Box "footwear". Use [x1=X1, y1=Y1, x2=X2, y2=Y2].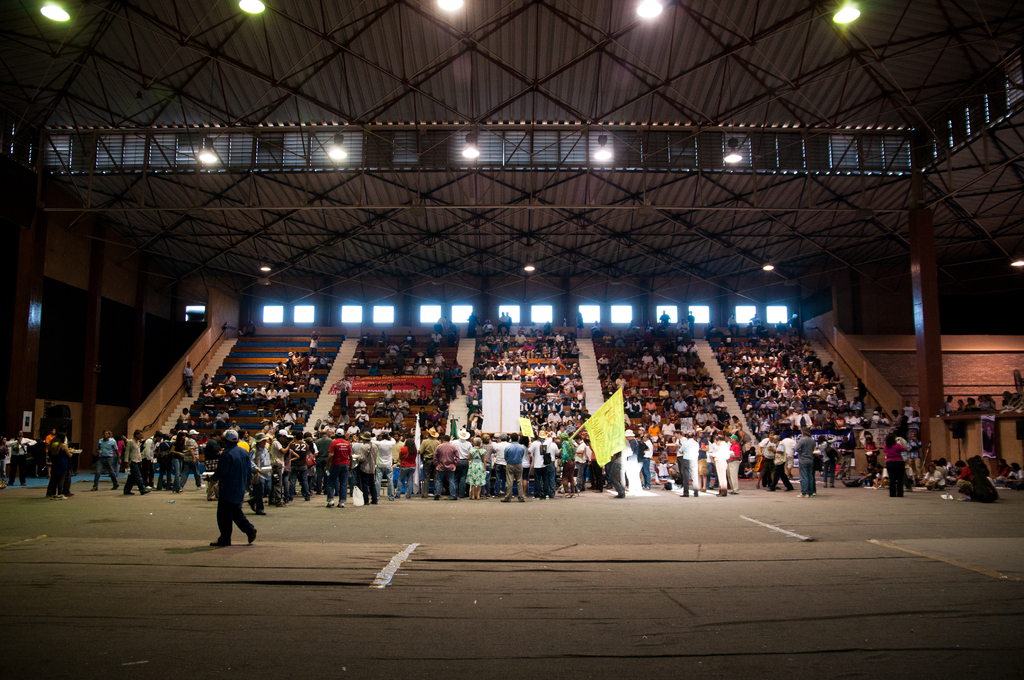
[x1=246, y1=528, x2=257, y2=544].
